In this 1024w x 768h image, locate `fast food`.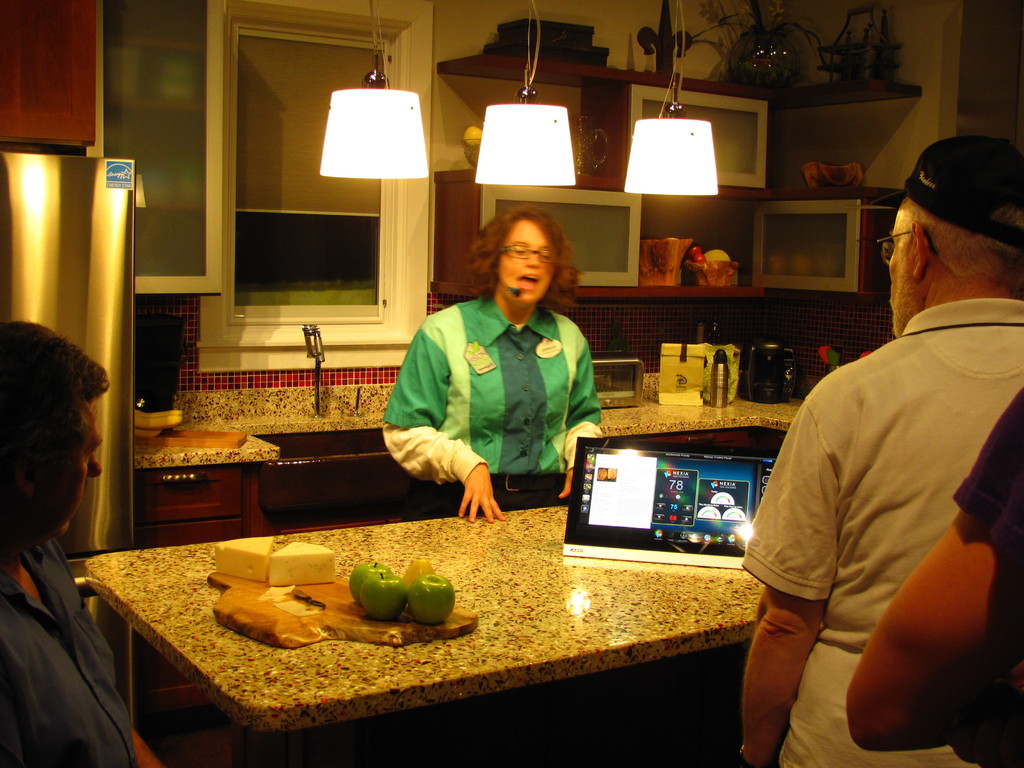
Bounding box: 348, 555, 389, 597.
